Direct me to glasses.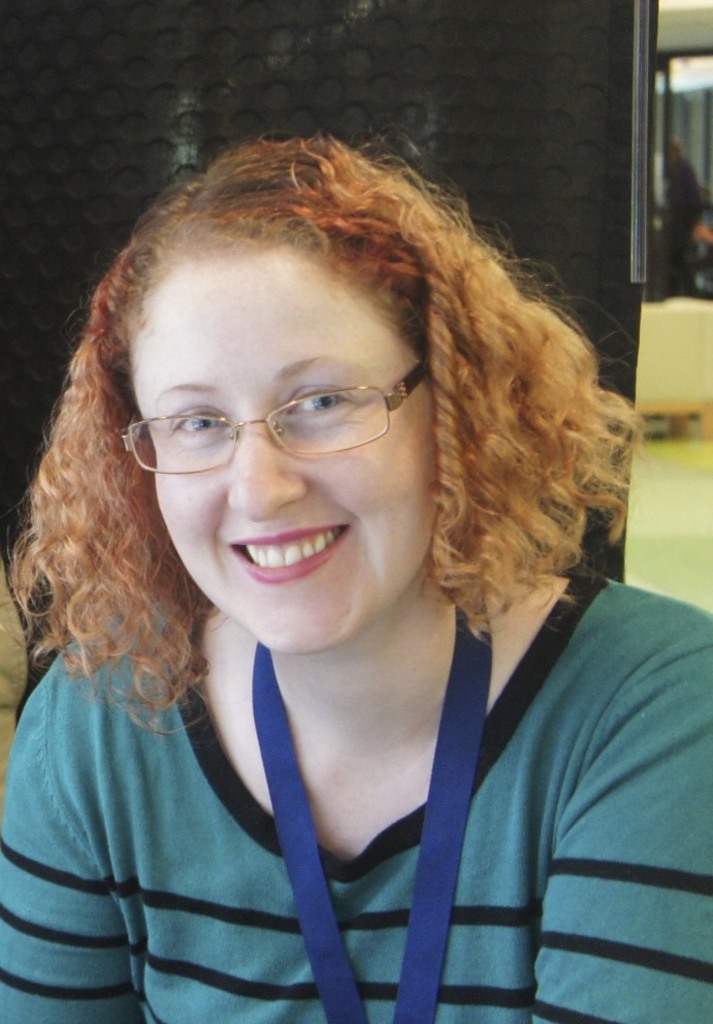
Direction: [123, 354, 437, 458].
